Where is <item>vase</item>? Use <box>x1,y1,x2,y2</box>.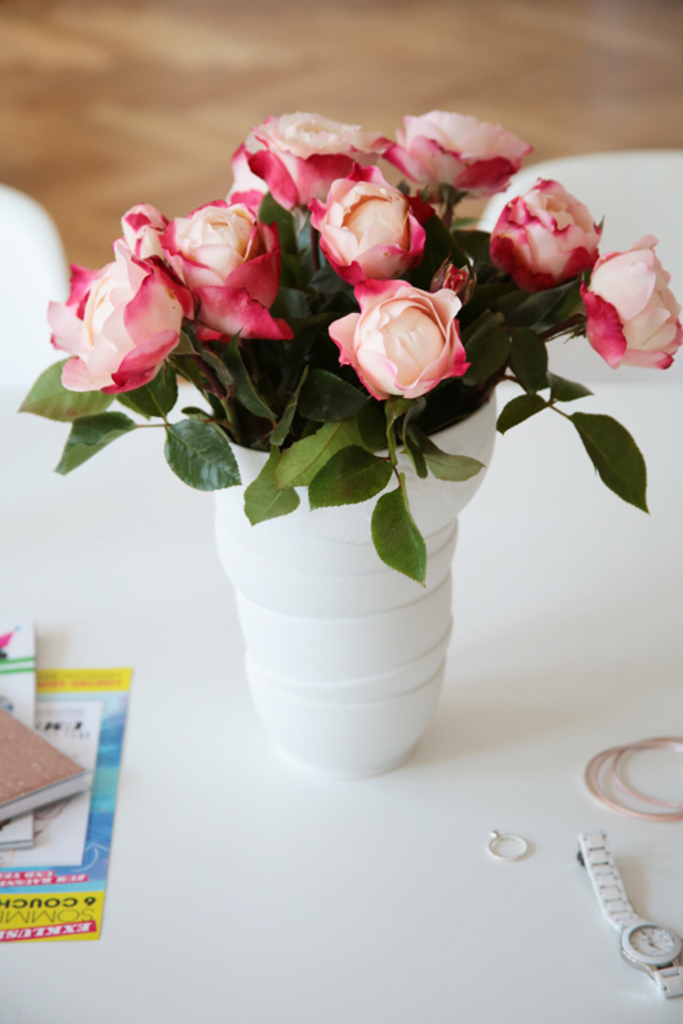
<box>210,385,500,779</box>.
